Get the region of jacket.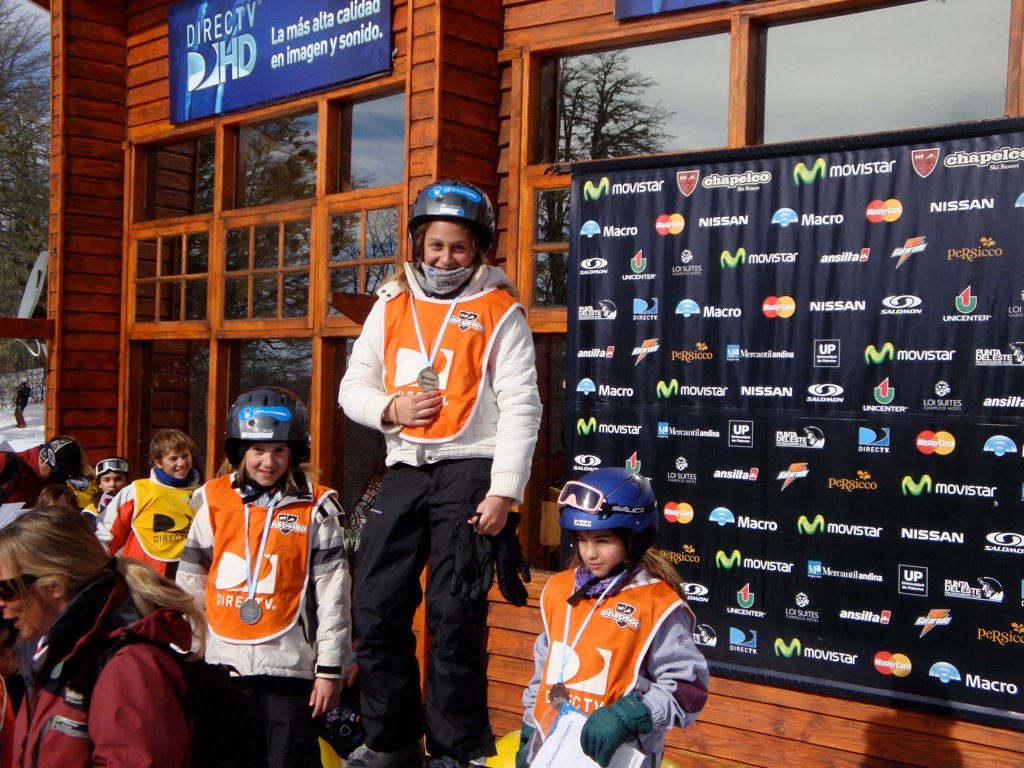
{"x1": 173, "y1": 472, "x2": 355, "y2": 689}.
